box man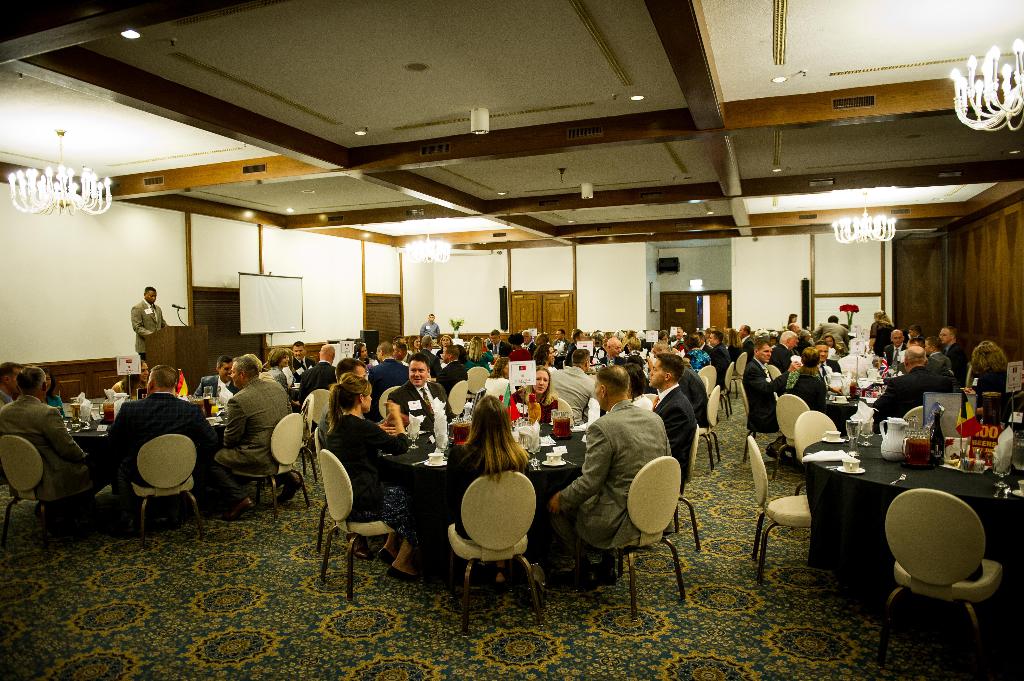
(129, 285, 172, 359)
